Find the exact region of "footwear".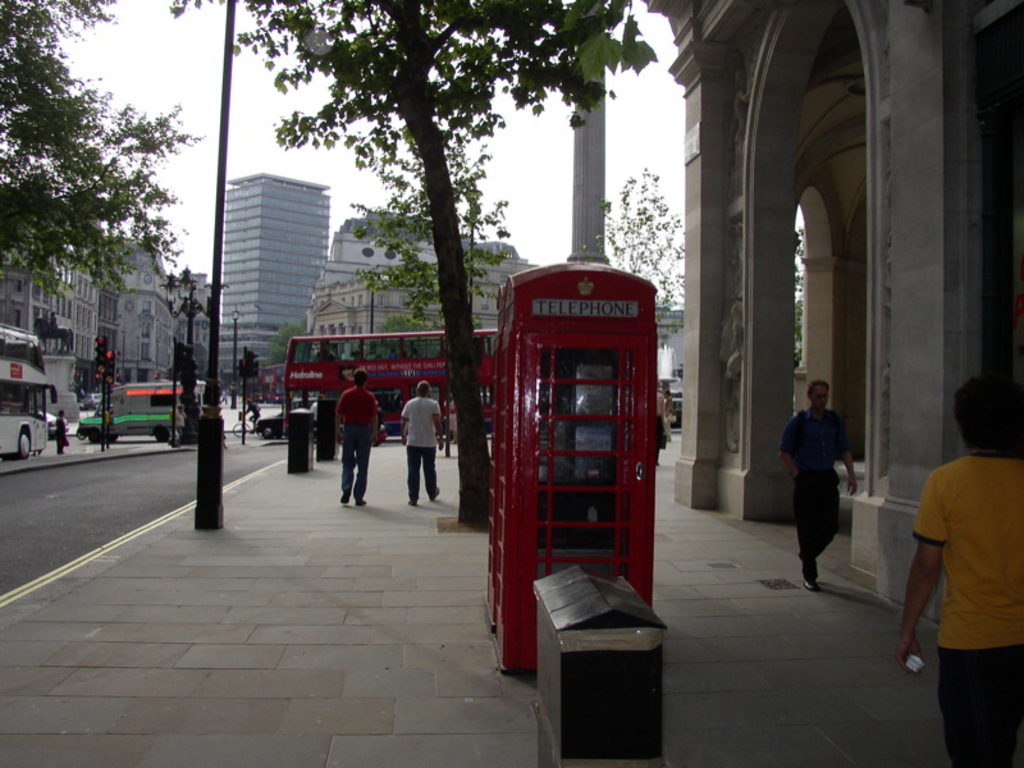
Exact region: (x1=353, y1=502, x2=367, y2=503).
